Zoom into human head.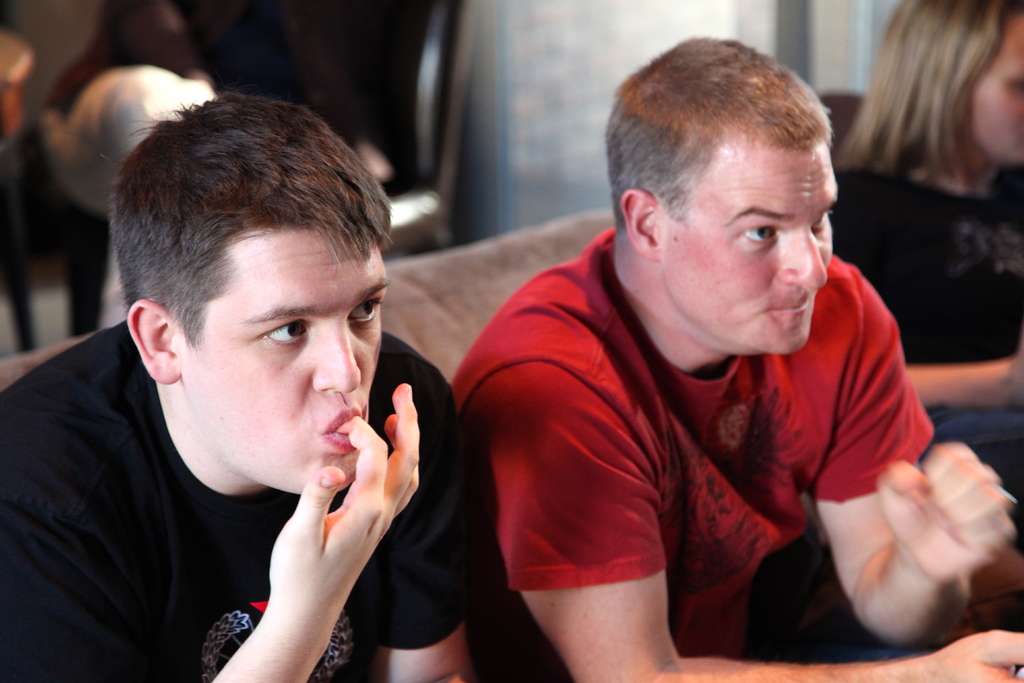
Zoom target: bbox(613, 32, 860, 356).
